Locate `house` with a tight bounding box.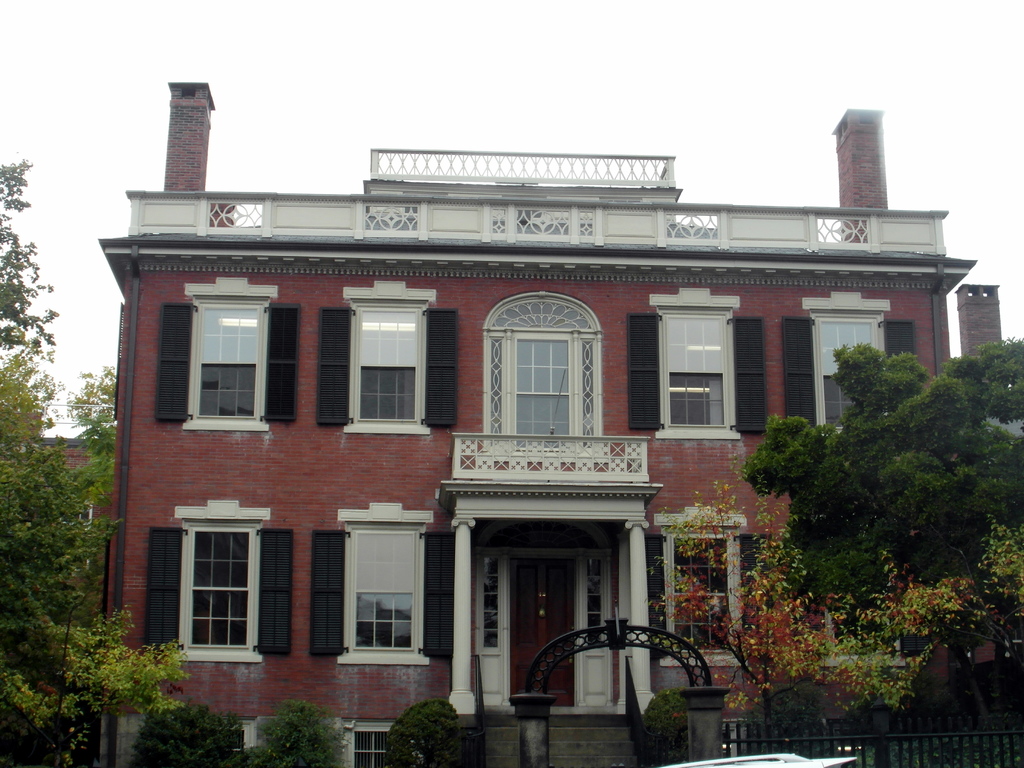
crop(99, 86, 977, 767).
